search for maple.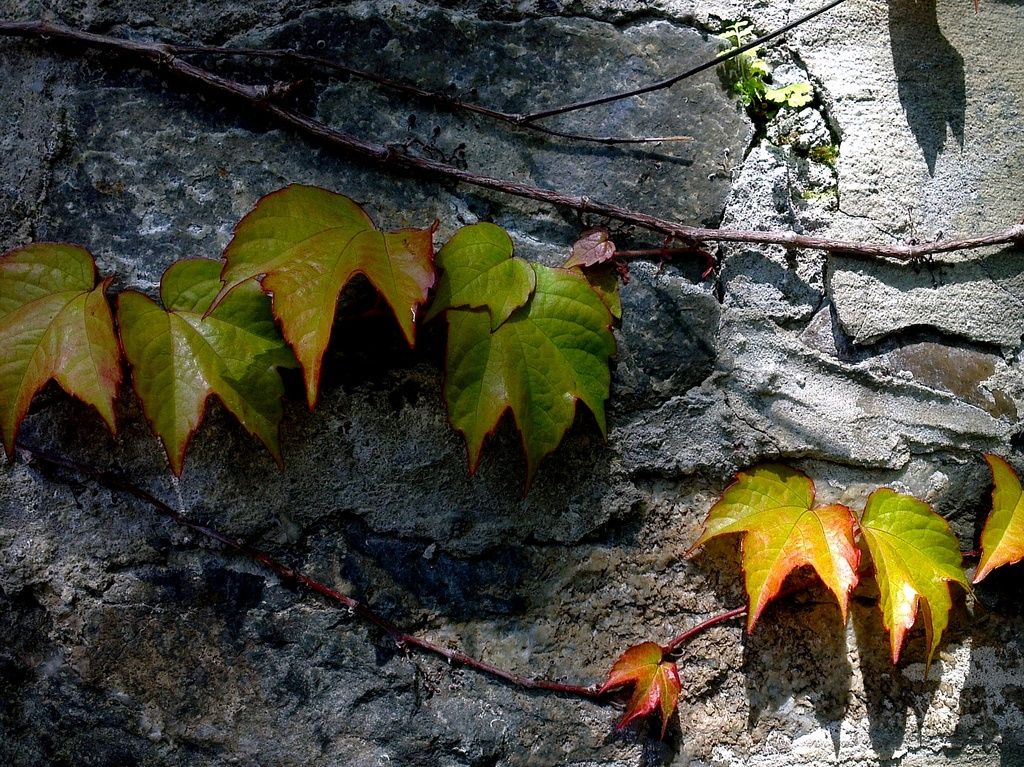
Found at BBox(0, 177, 637, 458).
